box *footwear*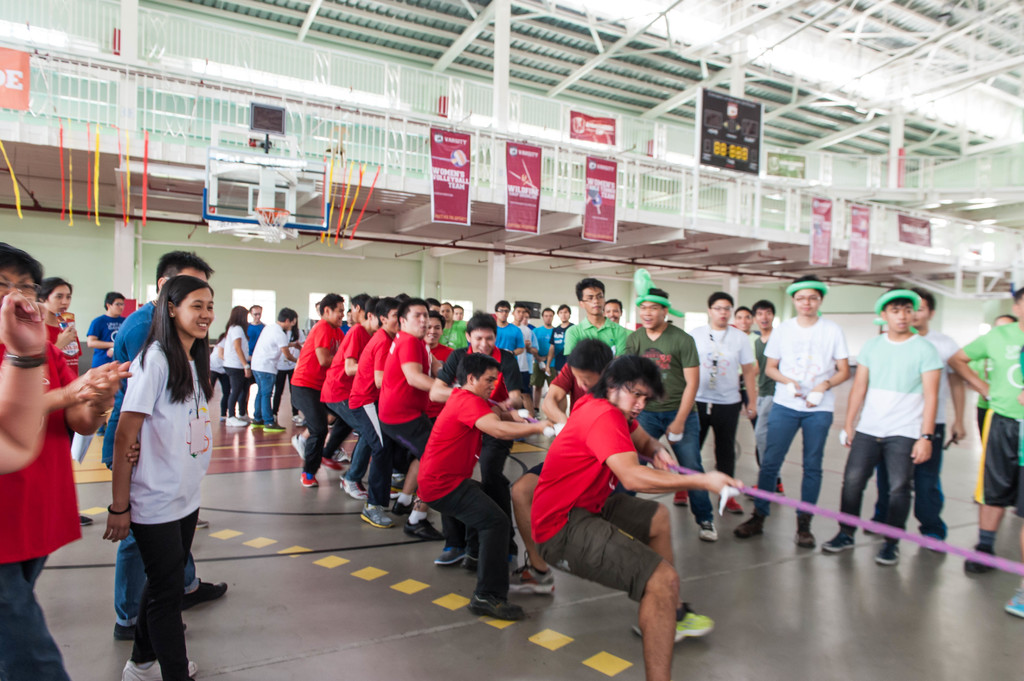
<bbox>460, 588, 536, 621</bbox>
